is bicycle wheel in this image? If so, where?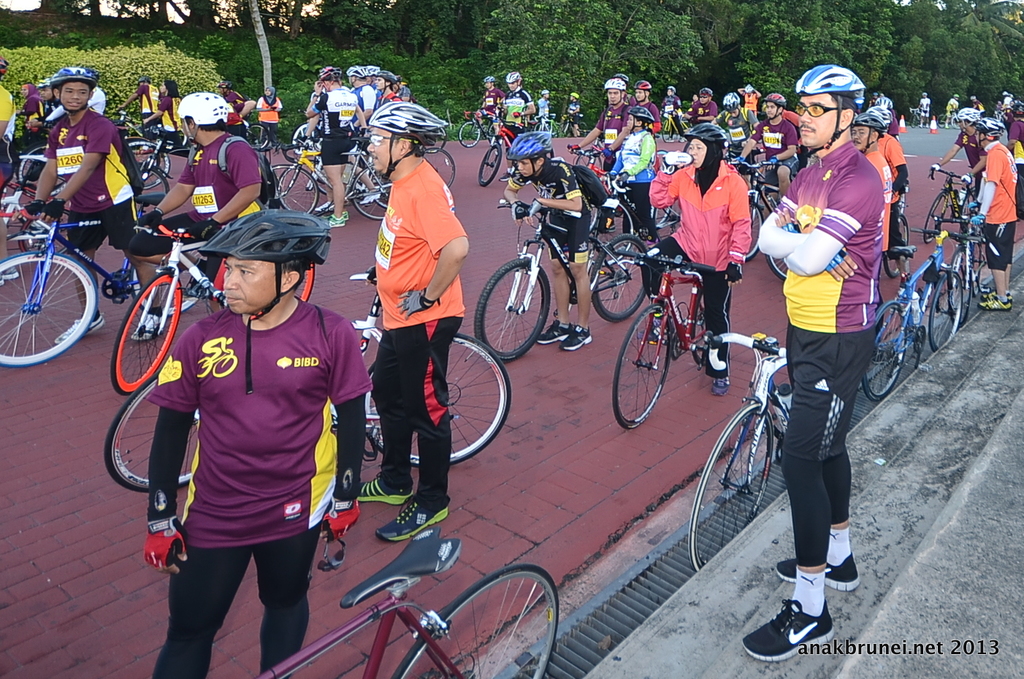
Yes, at l=19, t=147, r=71, b=194.
